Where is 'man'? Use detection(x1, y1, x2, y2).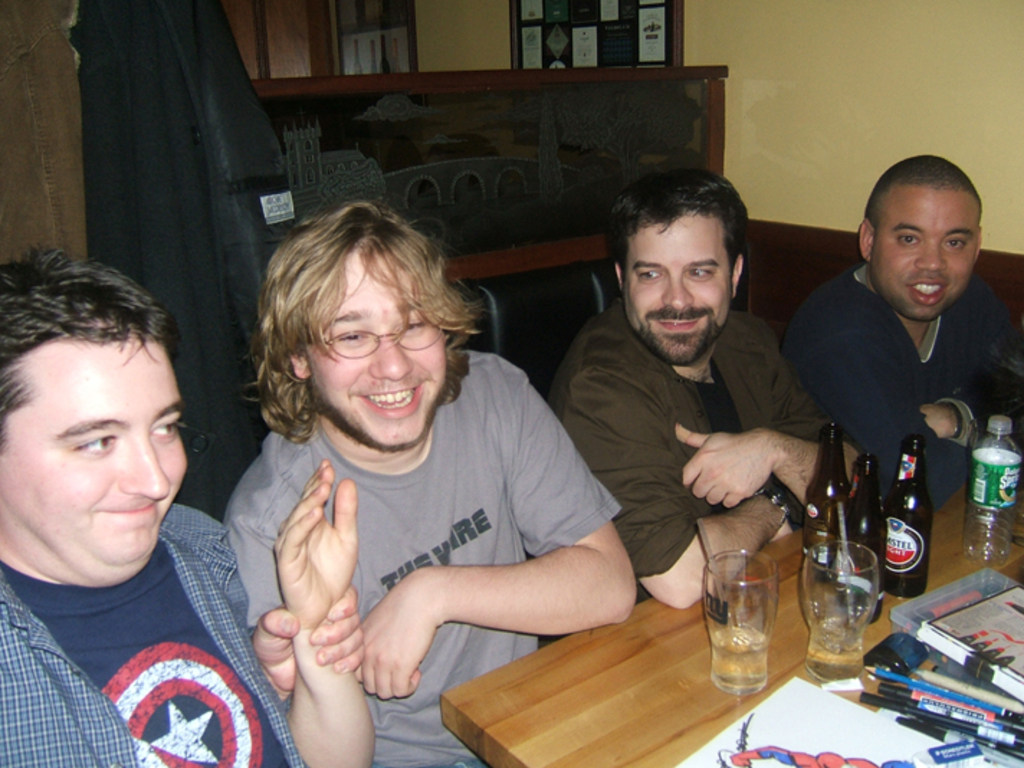
detection(539, 164, 850, 516).
